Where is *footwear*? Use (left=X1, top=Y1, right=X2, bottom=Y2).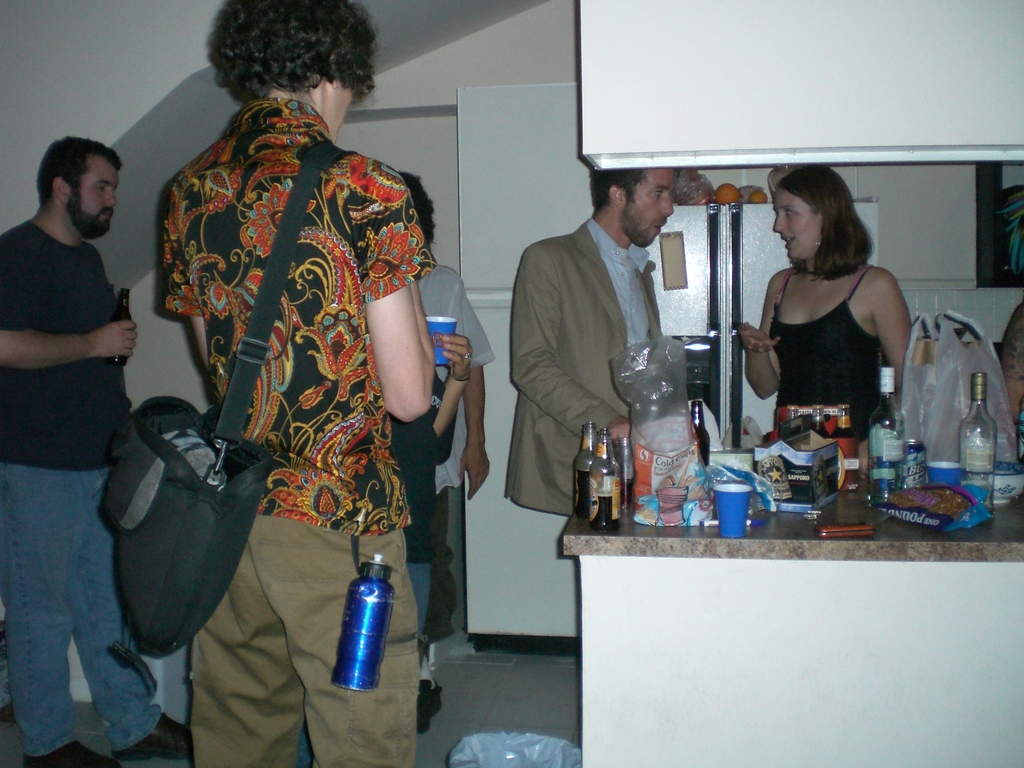
(left=115, top=712, right=194, bottom=759).
